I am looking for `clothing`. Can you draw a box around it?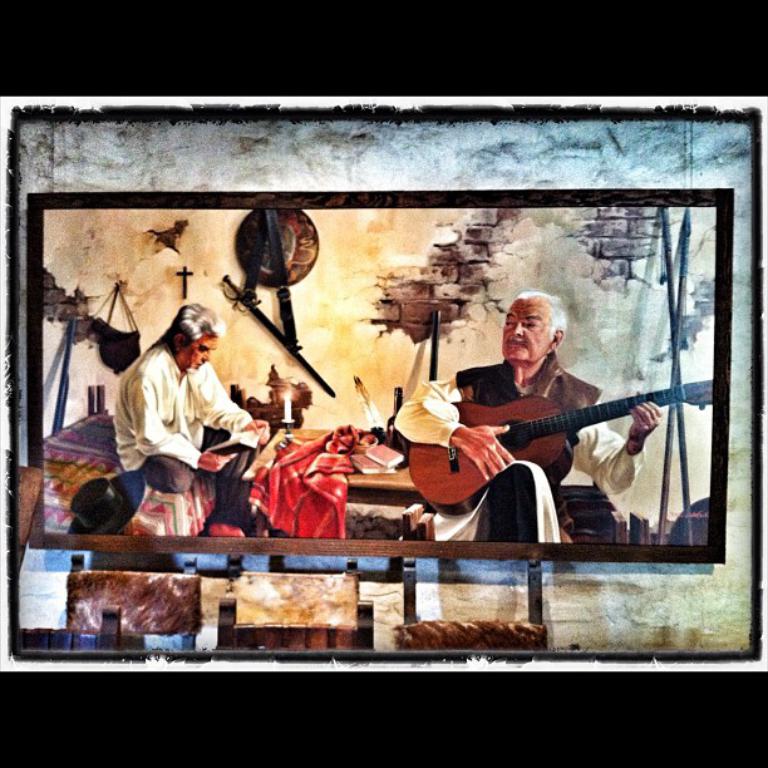
Sure, the bounding box is rect(252, 430, 373, 542).
